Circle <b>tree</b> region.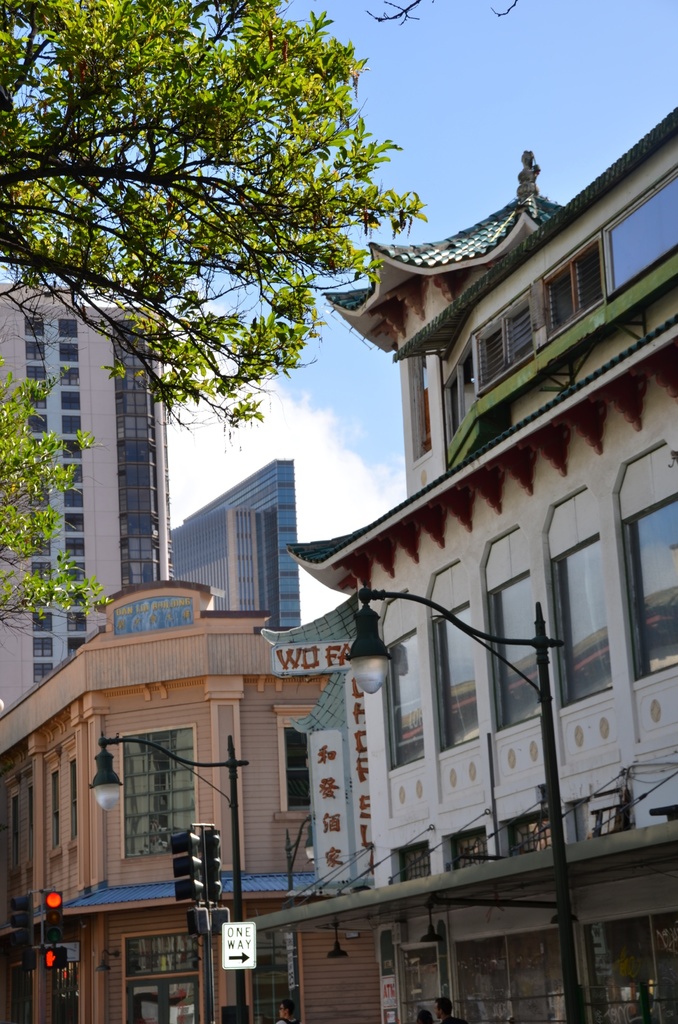
Region: 0 378 119 649.
